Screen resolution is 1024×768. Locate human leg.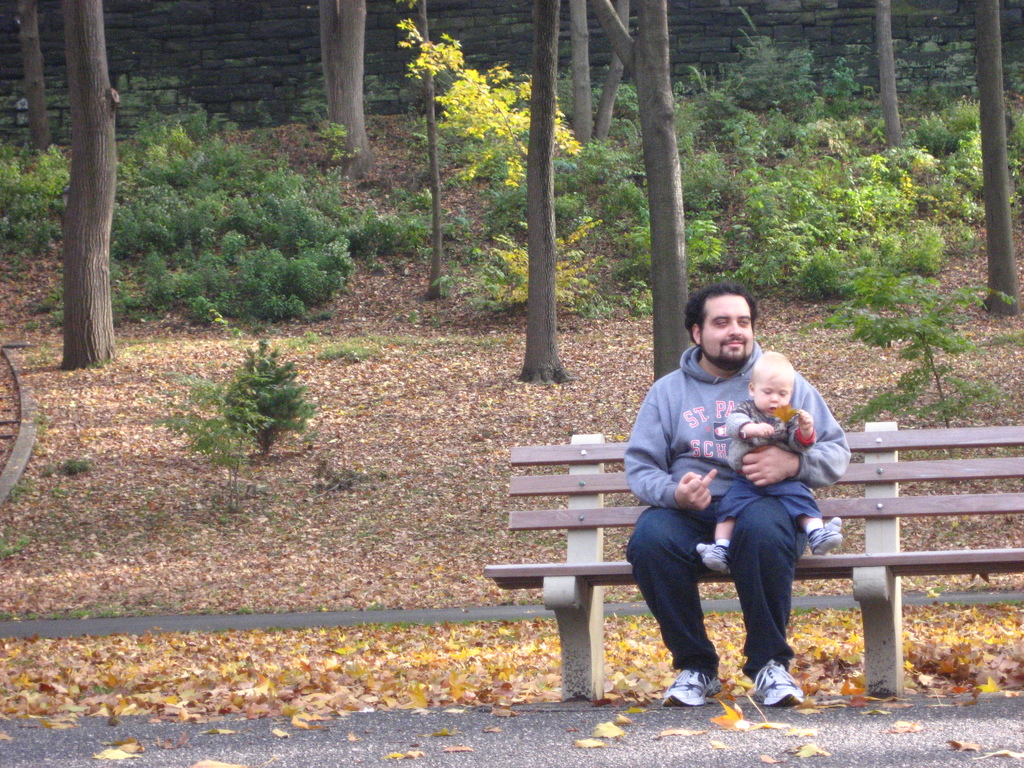
(729,495,806,709).
